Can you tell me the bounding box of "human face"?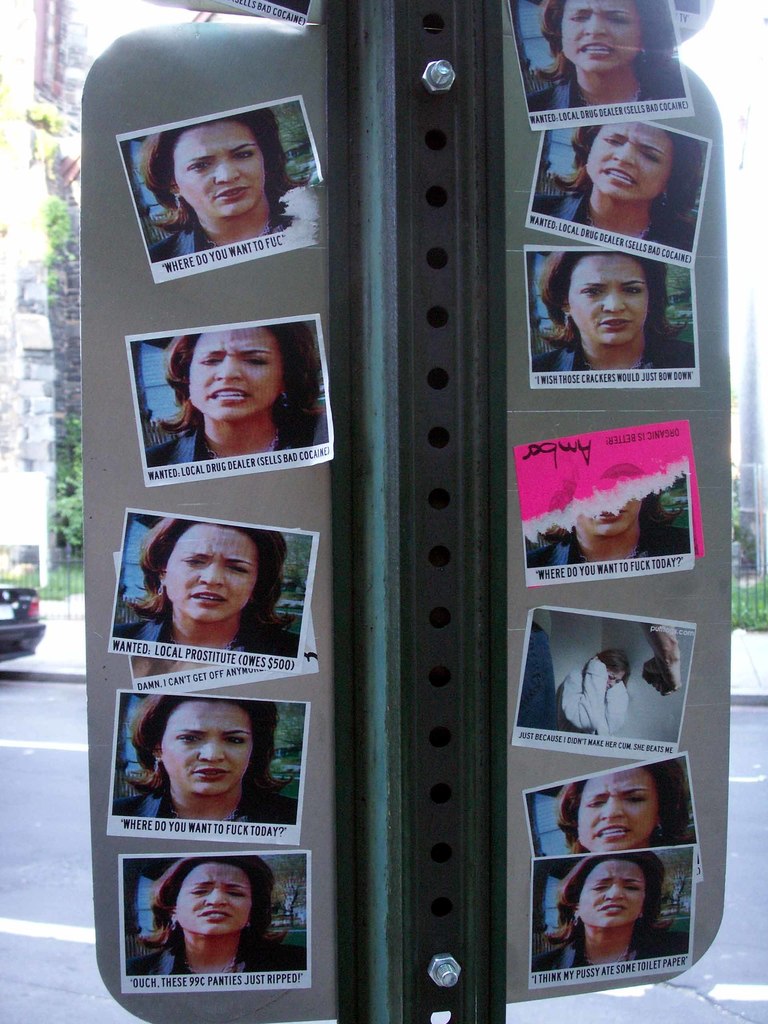
detection(608, 666, 622, 694).
